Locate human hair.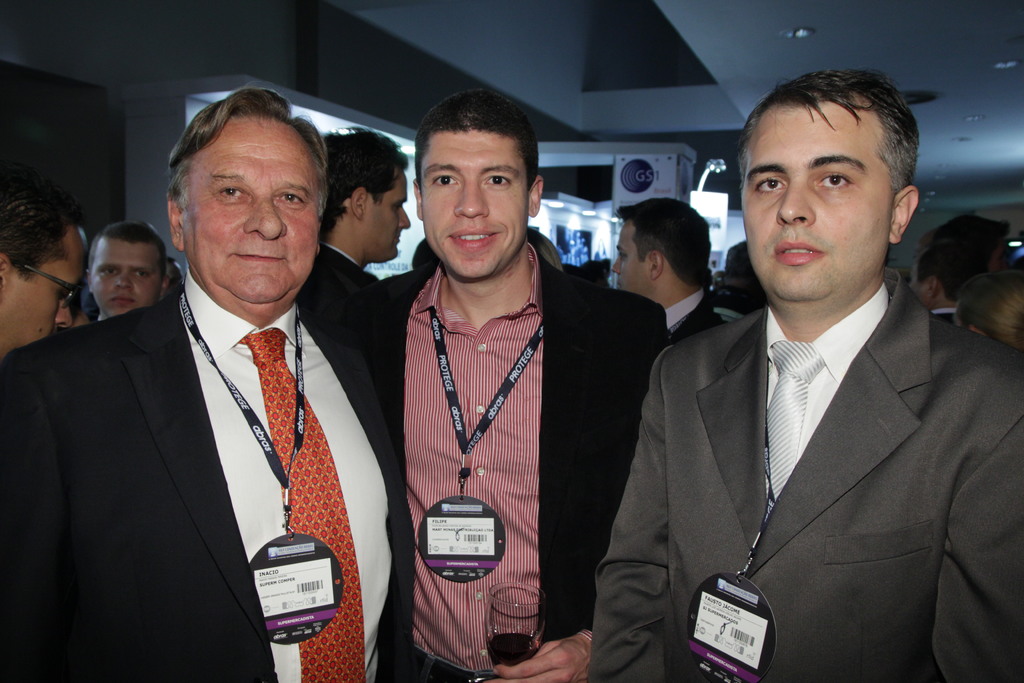
Bounding box: [164,256,177,267].
